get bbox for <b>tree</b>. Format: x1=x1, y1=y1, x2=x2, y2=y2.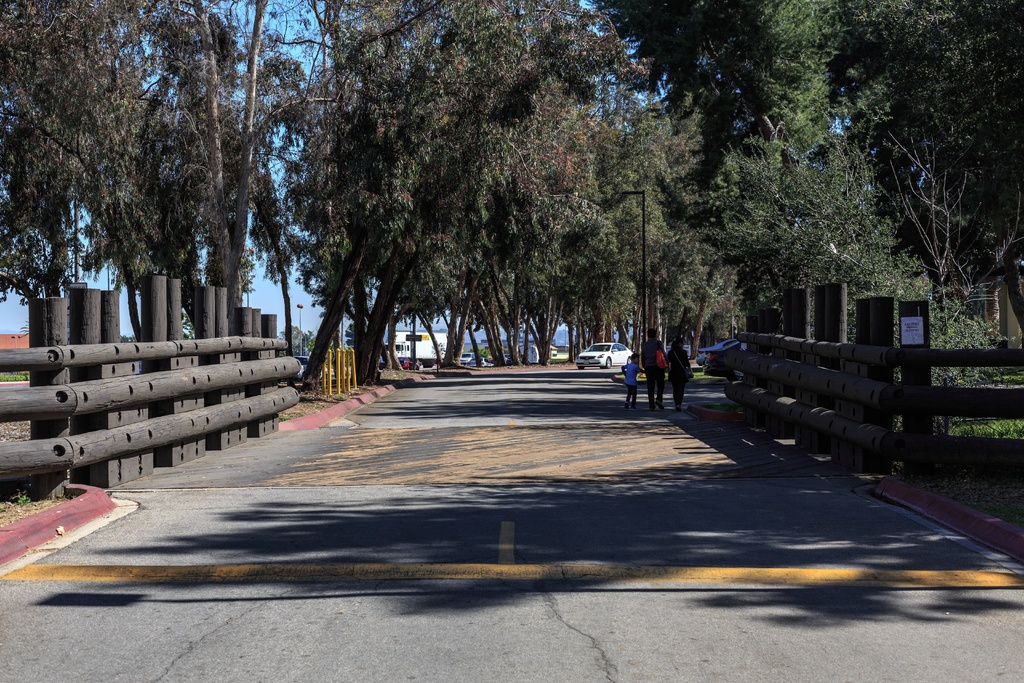
x1=354, y1=0, x2=769, y2=383.
